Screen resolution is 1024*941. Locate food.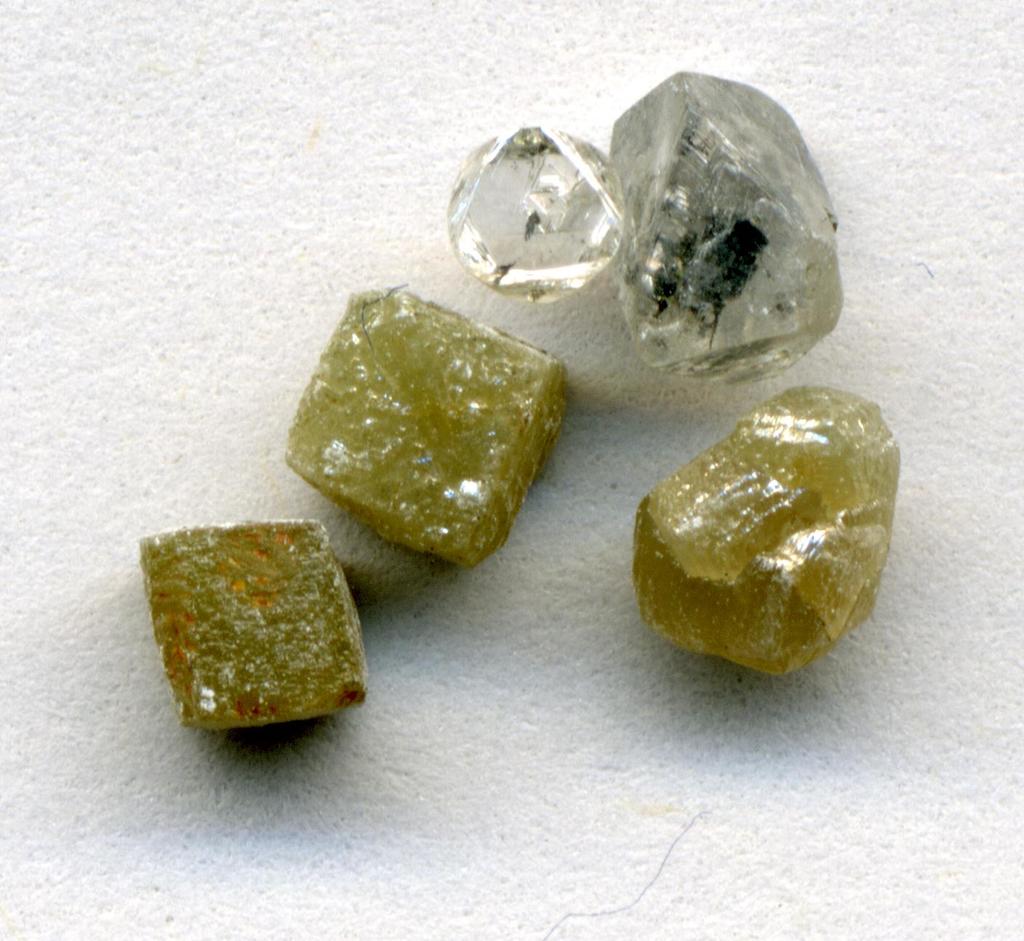
[left=136, top=522, right=372, bottom=732].
